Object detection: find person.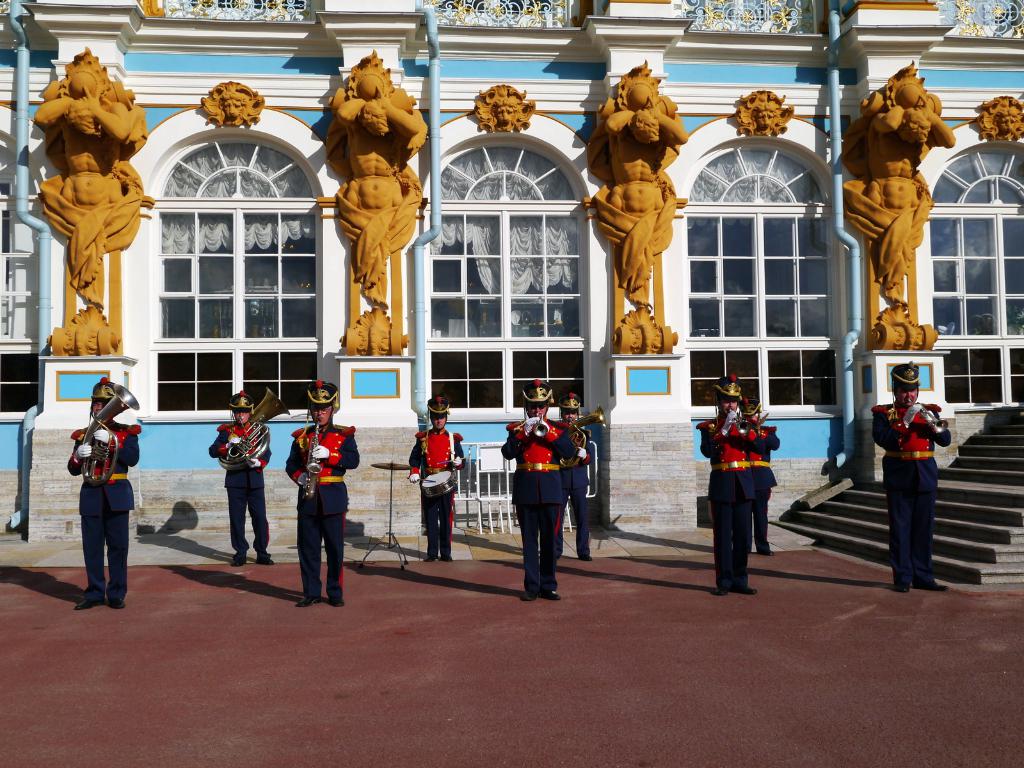
[left=744, top=396, right=784, bottom=563].
